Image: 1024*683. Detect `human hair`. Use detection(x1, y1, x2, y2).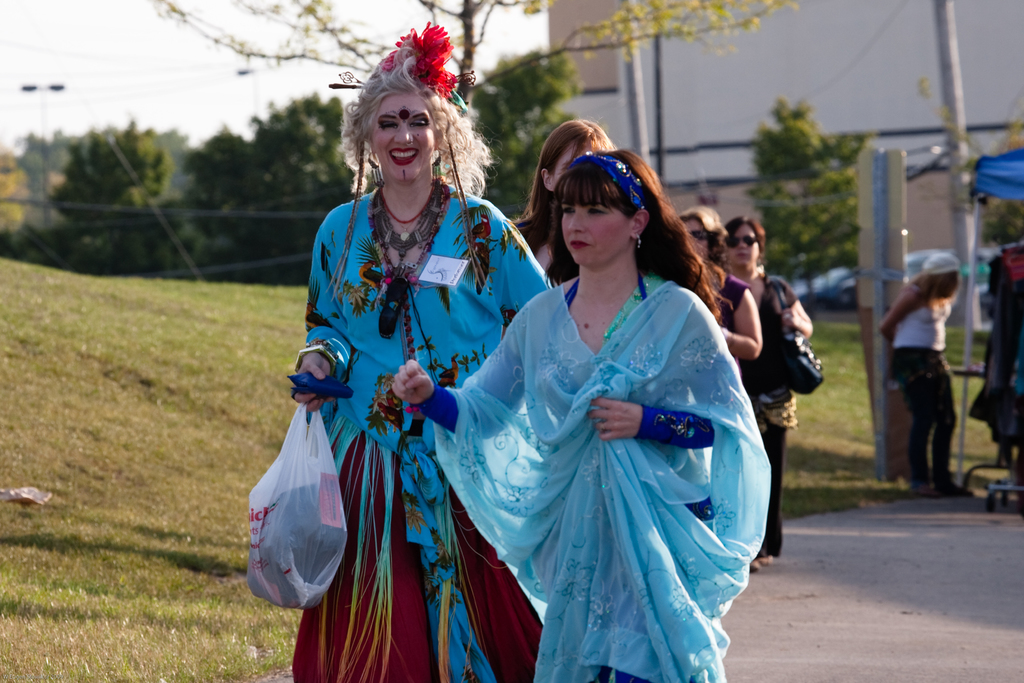
detection(347, 42, 490, 197).
